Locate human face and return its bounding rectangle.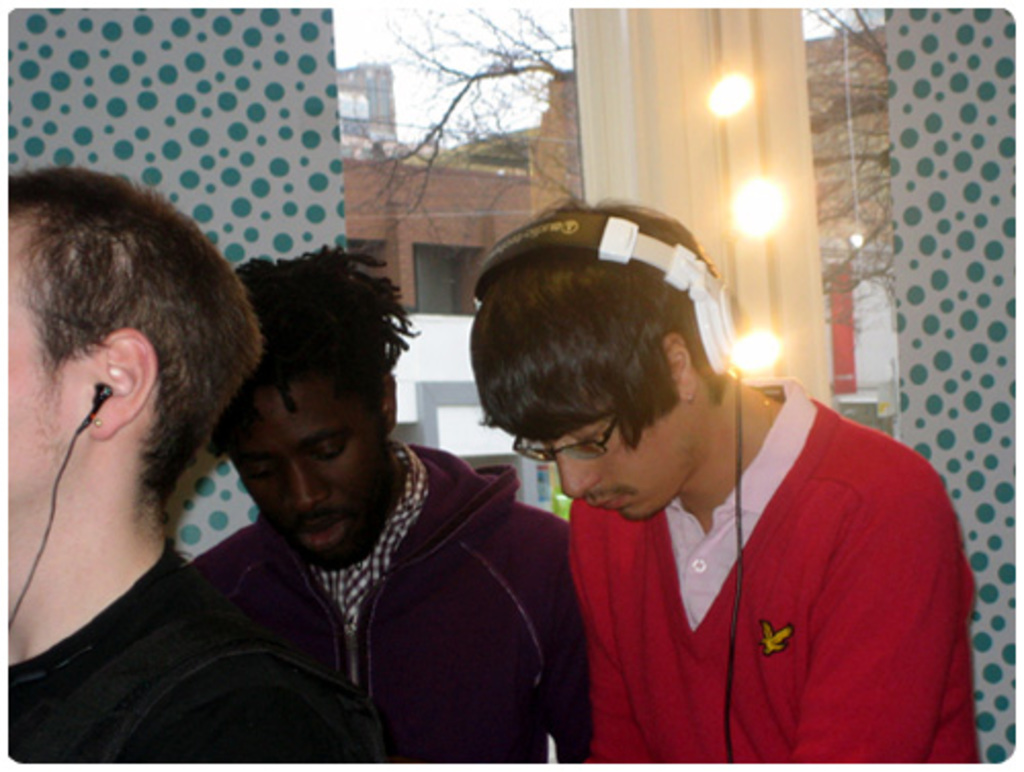
8, 223, 92, 502.
